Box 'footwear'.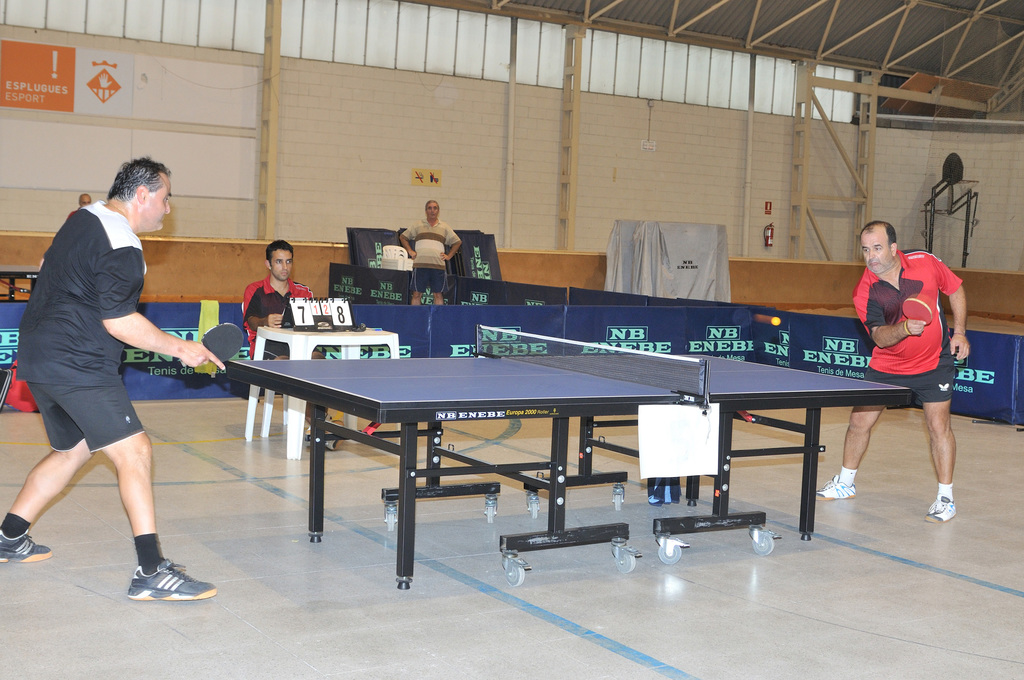
detection(300, 422, 339, 451).
